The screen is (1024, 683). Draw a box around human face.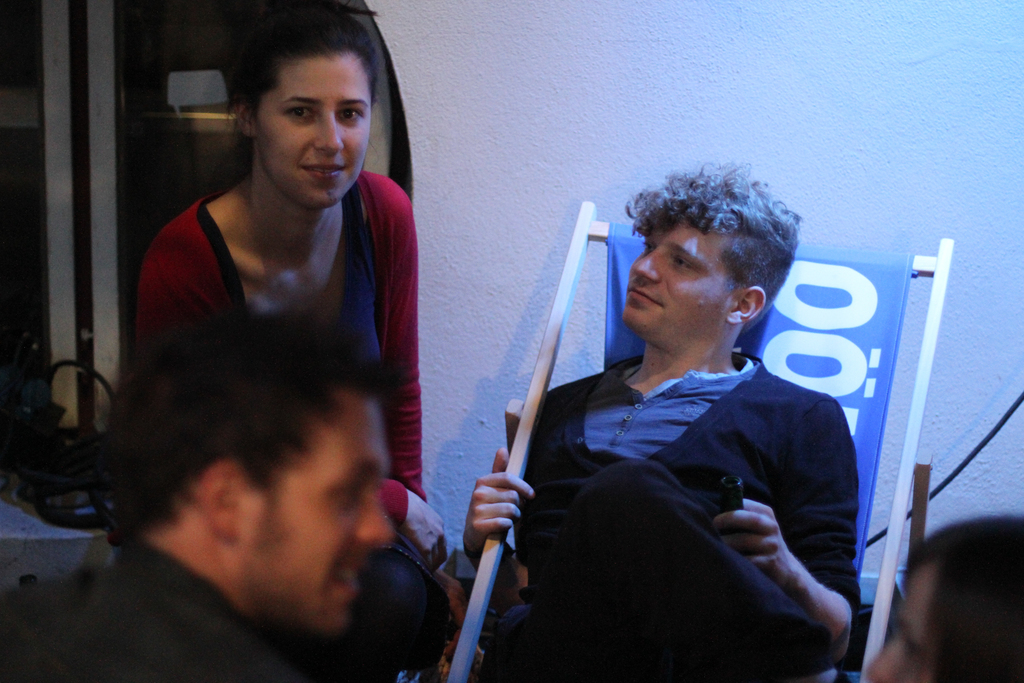
rect(607, 204, 739, 334).
